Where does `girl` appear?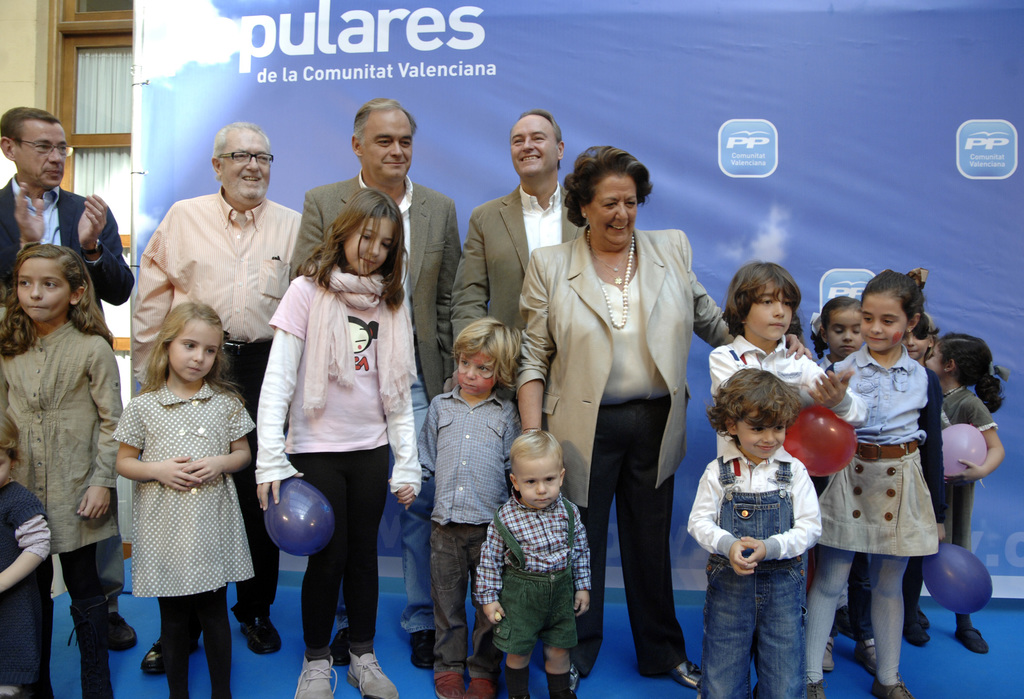
Appears at 803/265/938/698.
